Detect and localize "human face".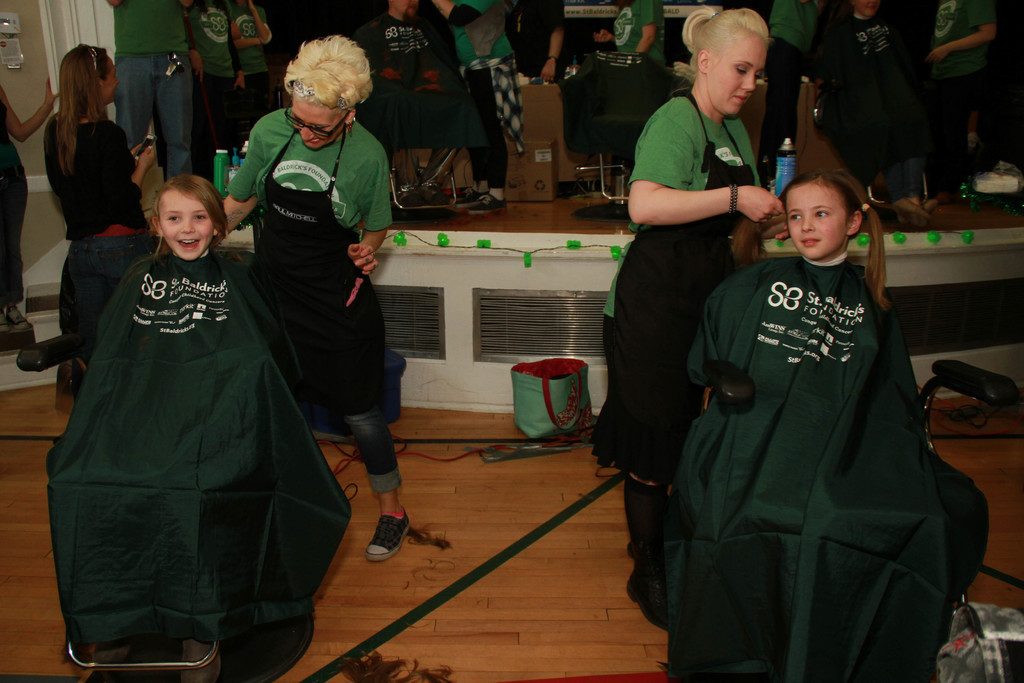
Localized at <bbox>106, 54, 122, 105</bbox>.
